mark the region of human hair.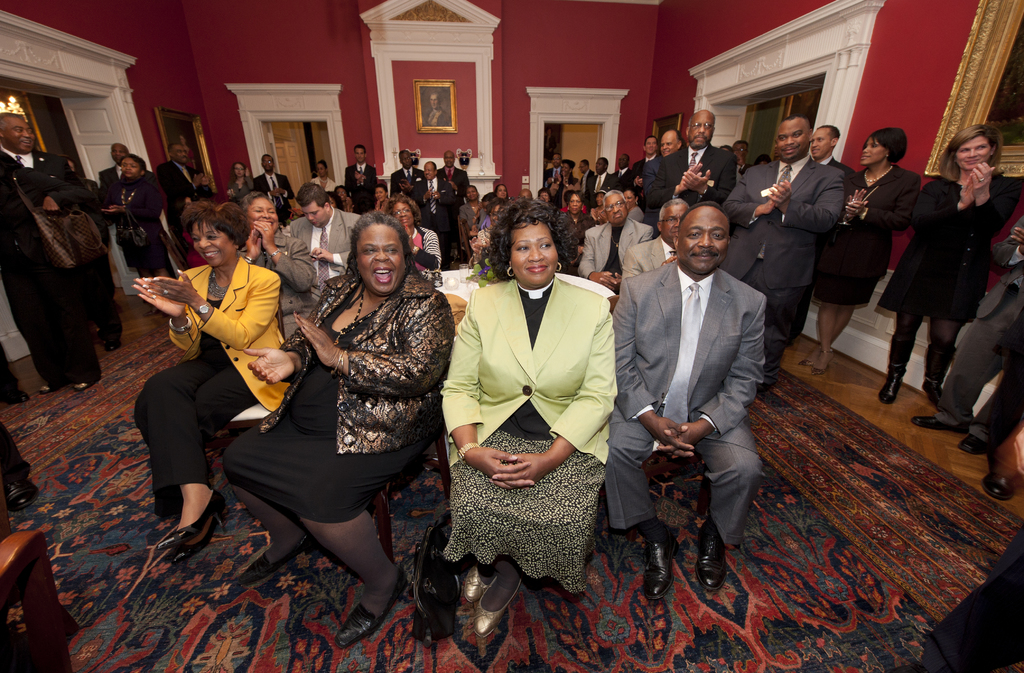
Region: box(657, 199, 689, 223).
